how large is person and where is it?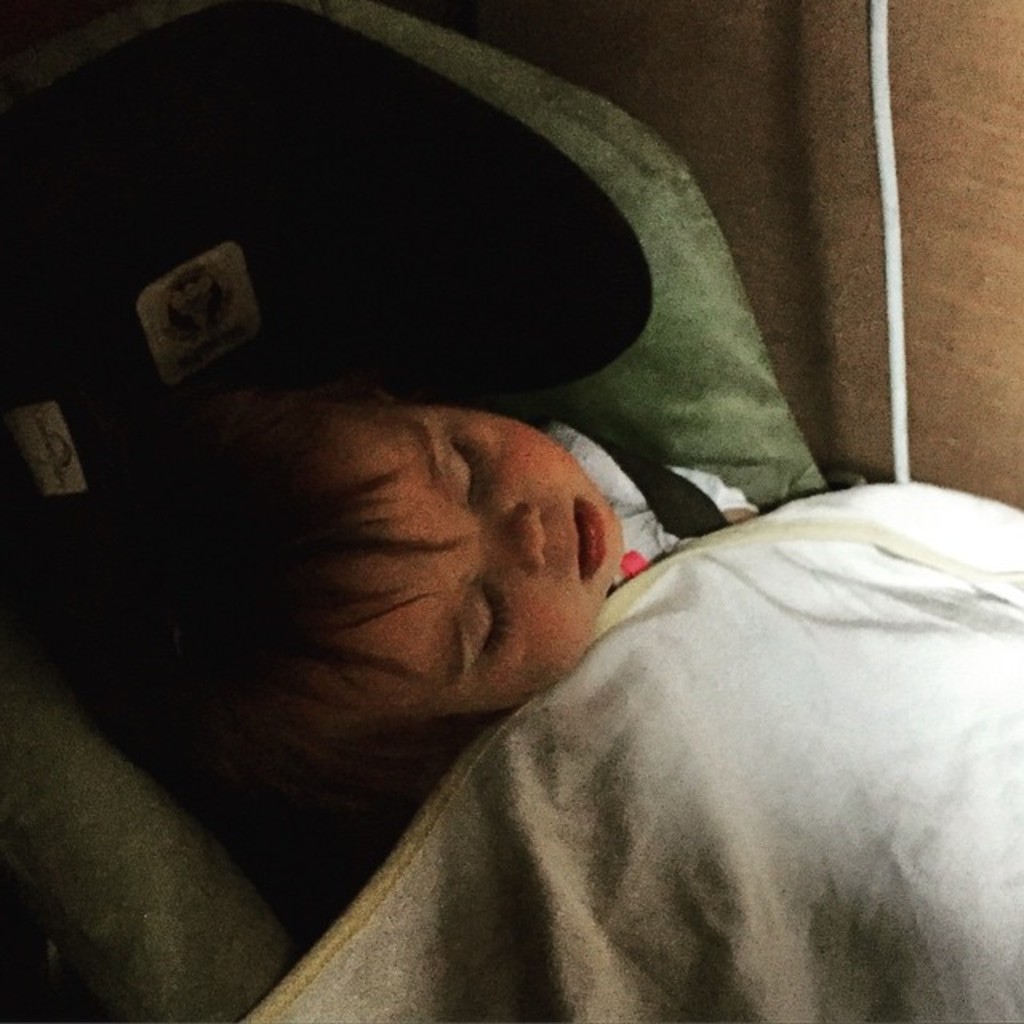
Bounding box: pyautogui.locateOnScreen(88, 346, 808, 922).
